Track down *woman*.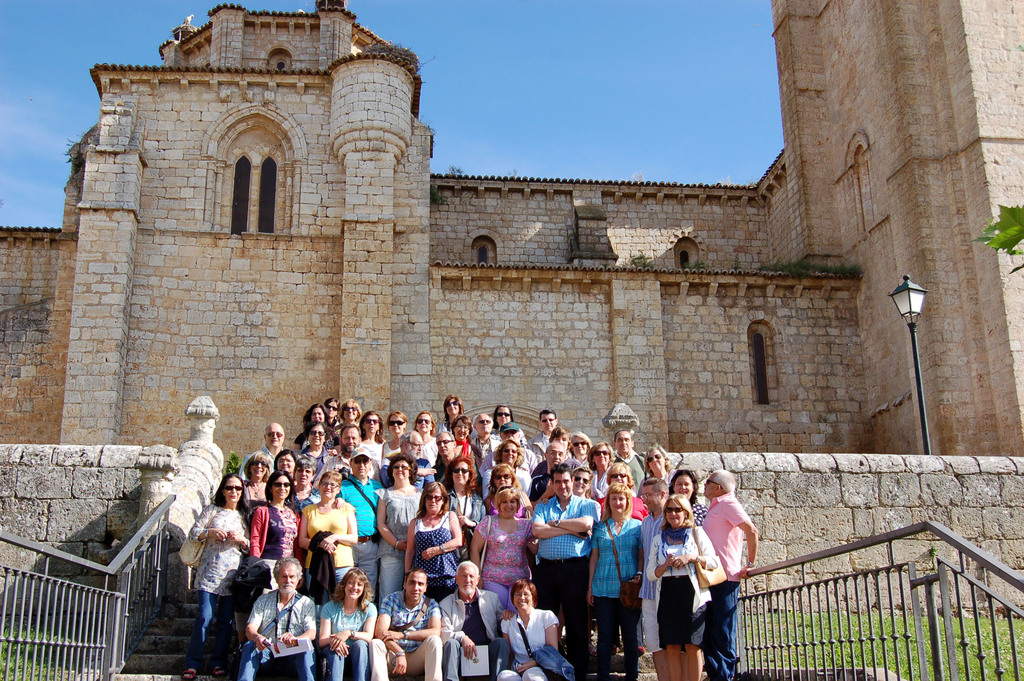
Tracked to 246:464:298:599.
